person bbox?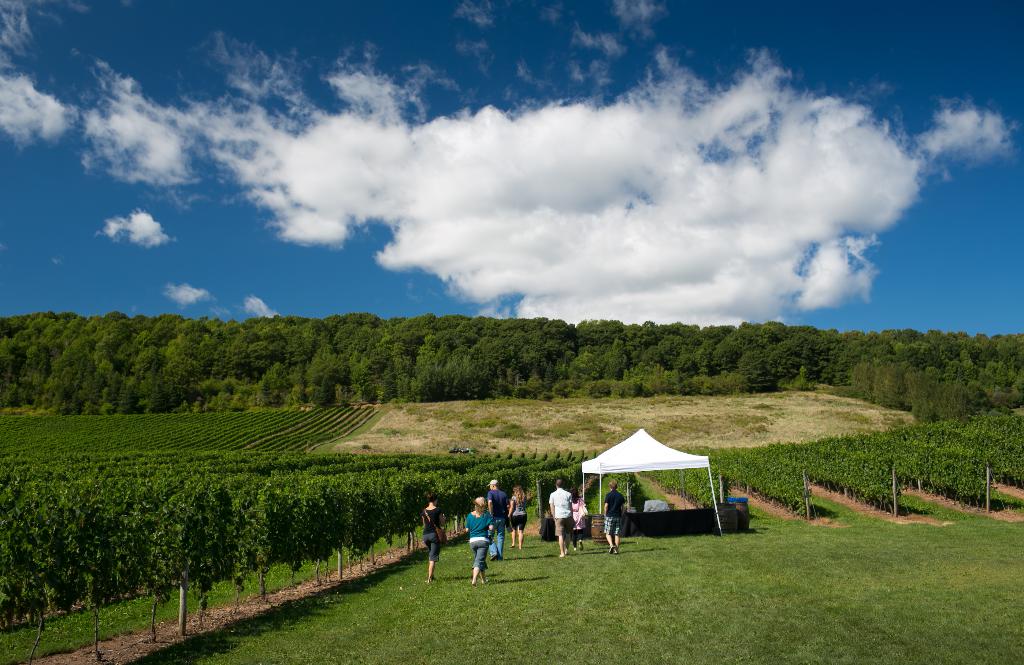
{"x1": 458, "y1": 495, "x2": 503, "y2": 588}
